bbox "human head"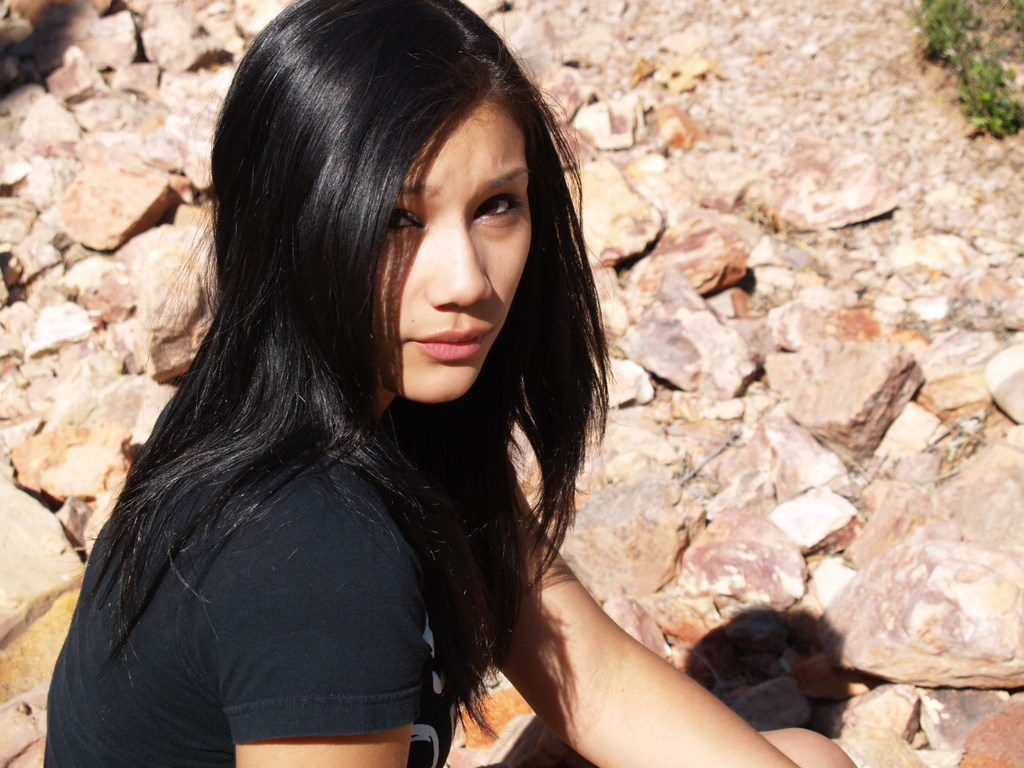
214,4,575,415
